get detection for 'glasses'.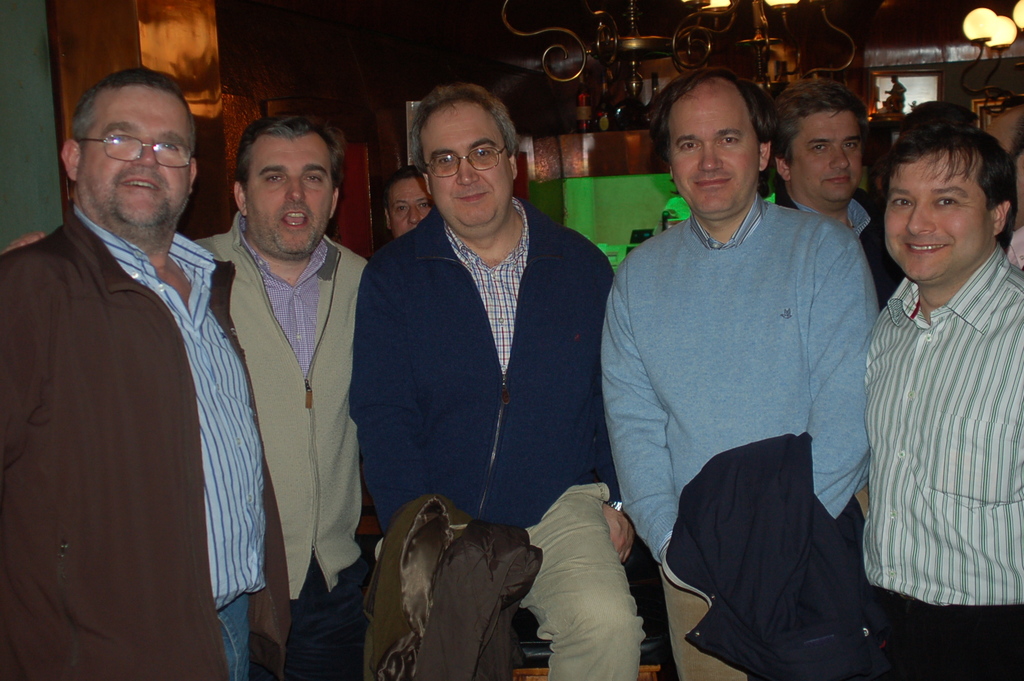
Detection: {"left": 421, "top": 139, "right": 513, "bottom": 179}.
